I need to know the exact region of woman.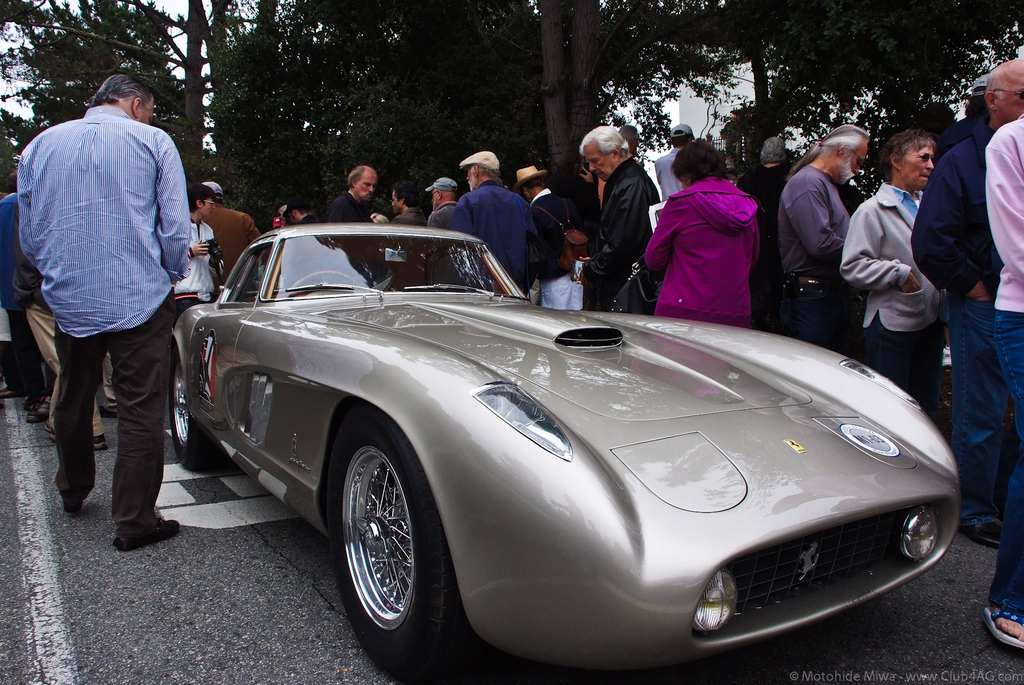
Region: locate(838, 129, 948, 431).
